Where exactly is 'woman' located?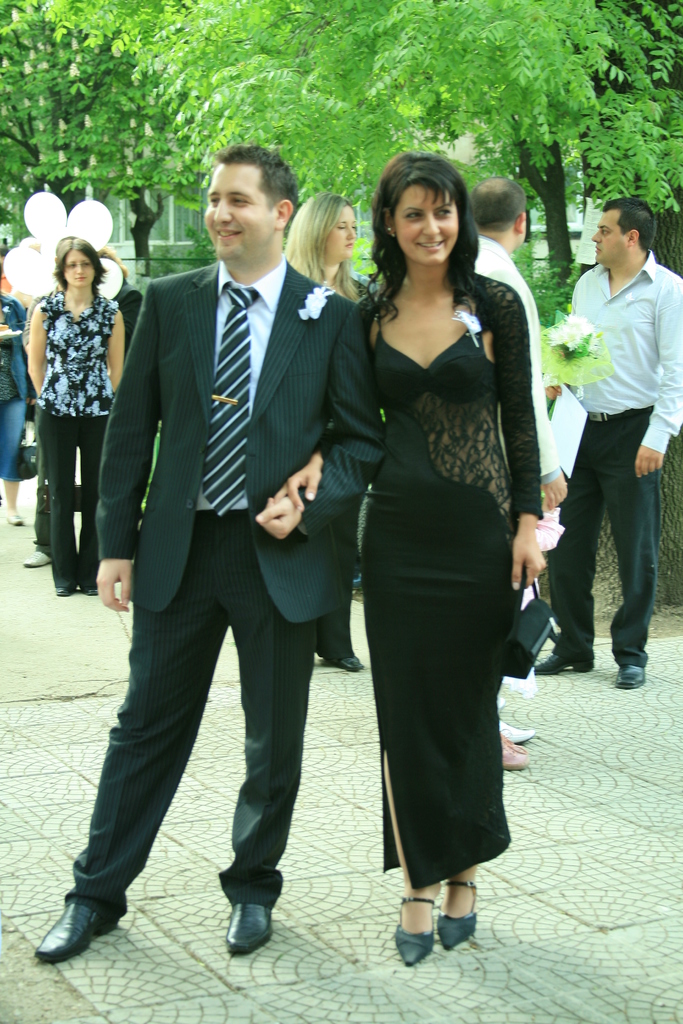
Its bounding box is 279 190 372 673.
